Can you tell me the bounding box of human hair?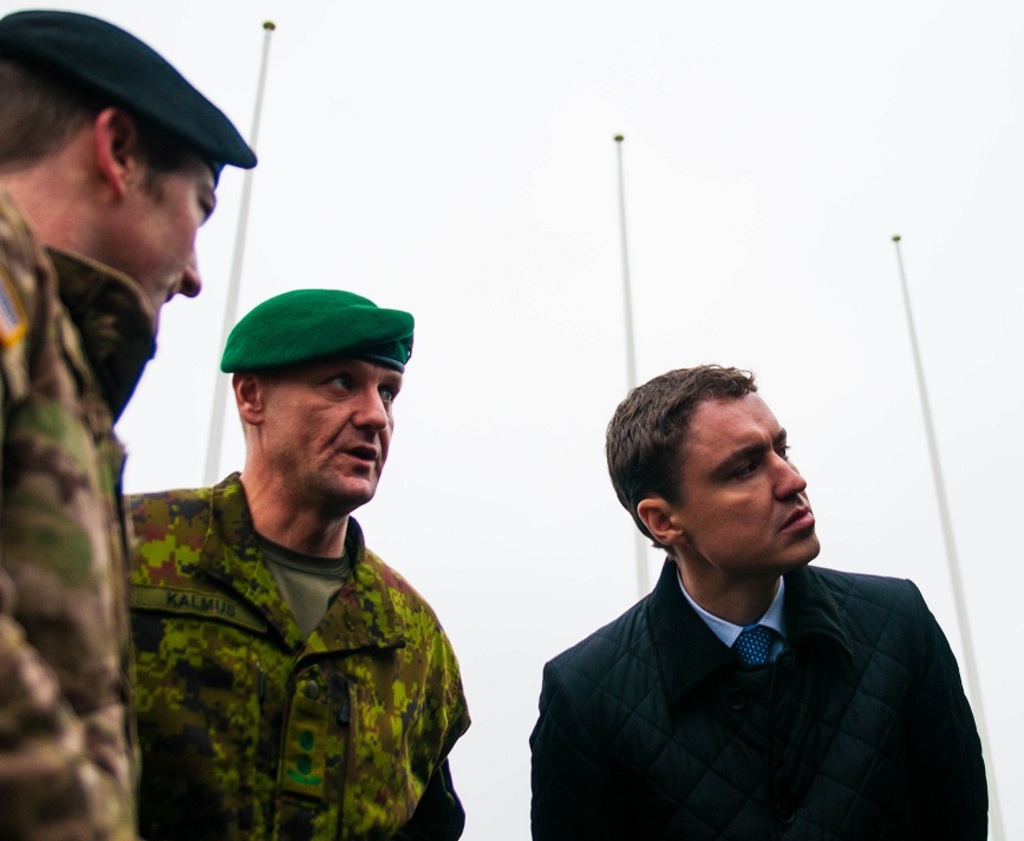
0 59 197 201.
